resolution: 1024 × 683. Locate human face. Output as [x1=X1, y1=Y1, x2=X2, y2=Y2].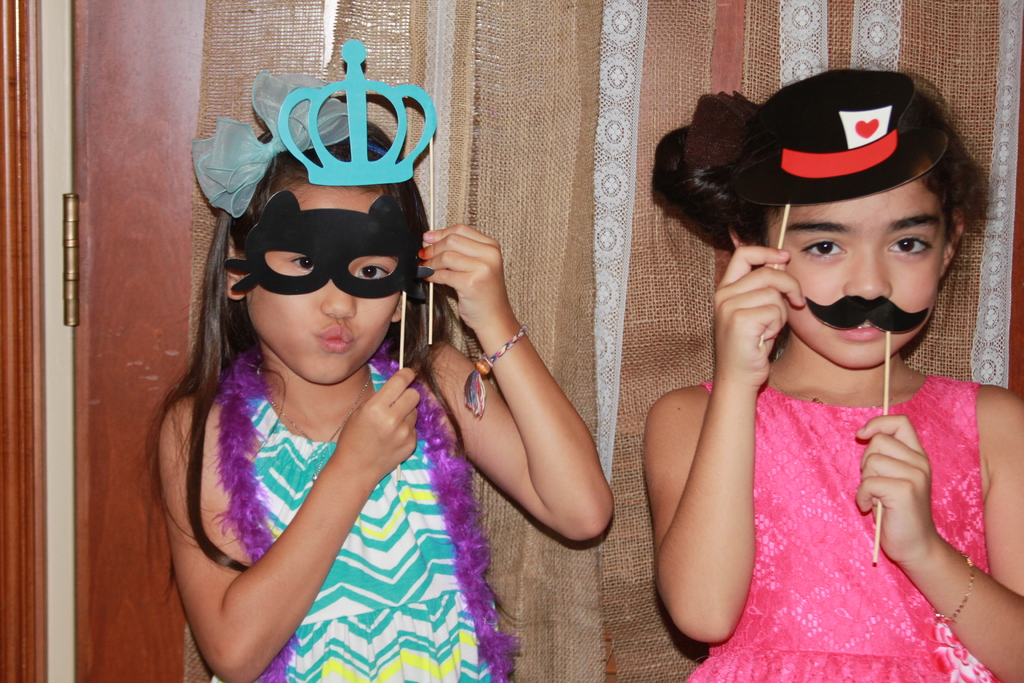
[x1=257, y1=183, x2=398, y2=383].
